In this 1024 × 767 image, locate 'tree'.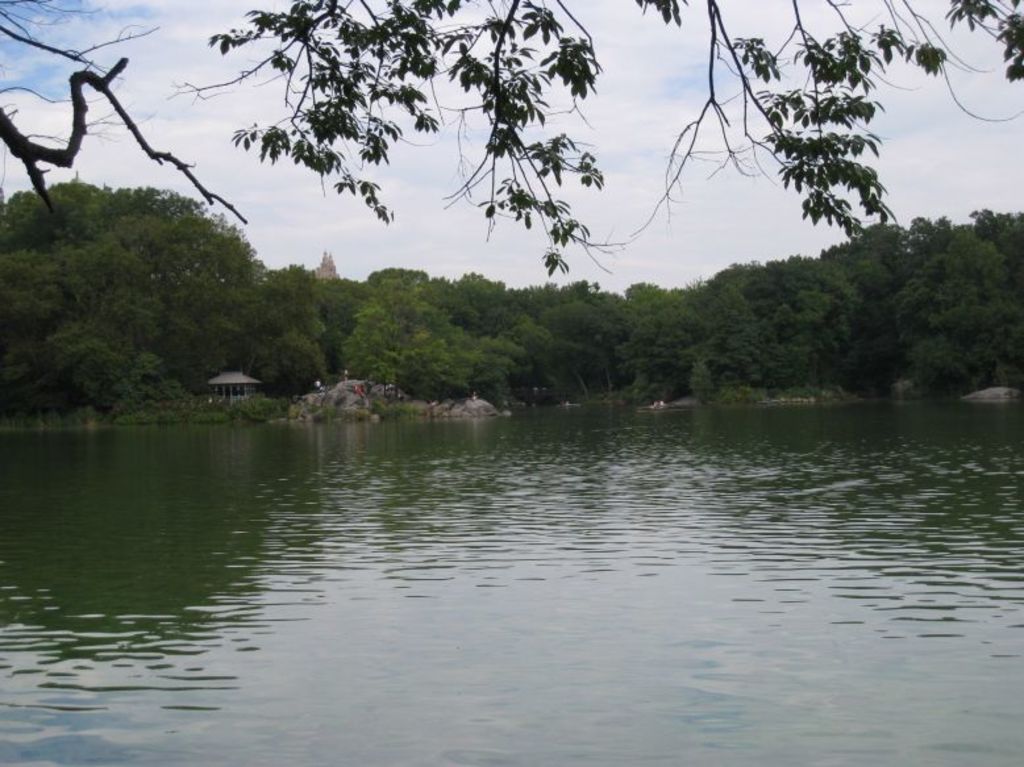
Bounding box: l=559, t=279, r=671, b=405.
